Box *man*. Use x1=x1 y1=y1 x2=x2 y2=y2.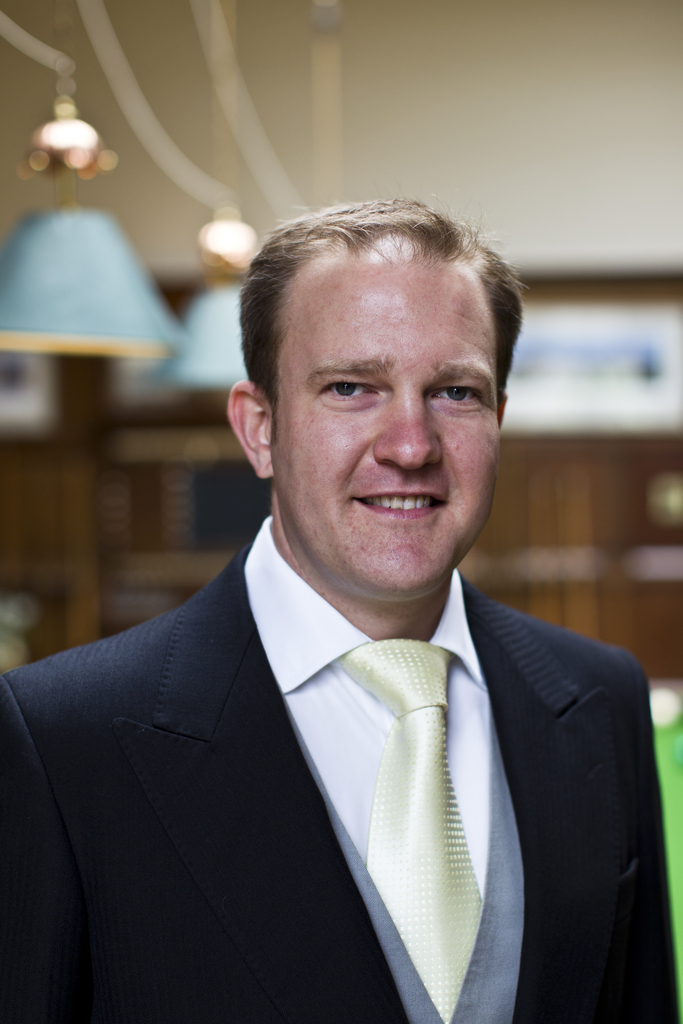
x1=13 y1=222 x2=682 y2=1003.
